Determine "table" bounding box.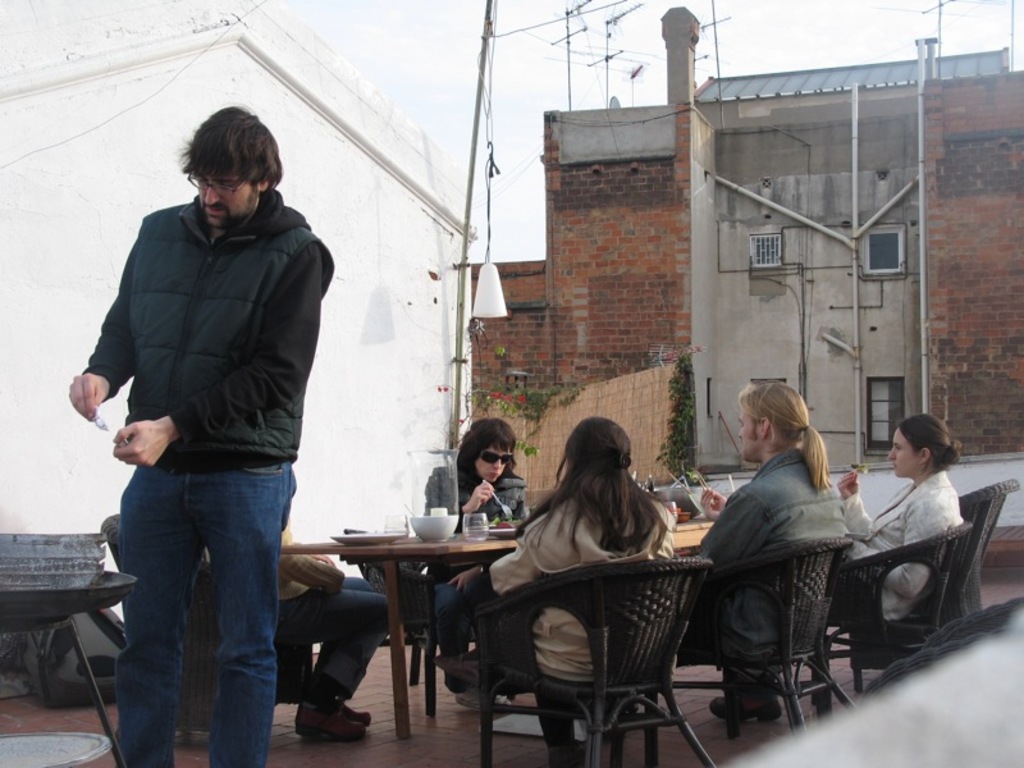
Determined: detection(288, 517, 526, 716).
